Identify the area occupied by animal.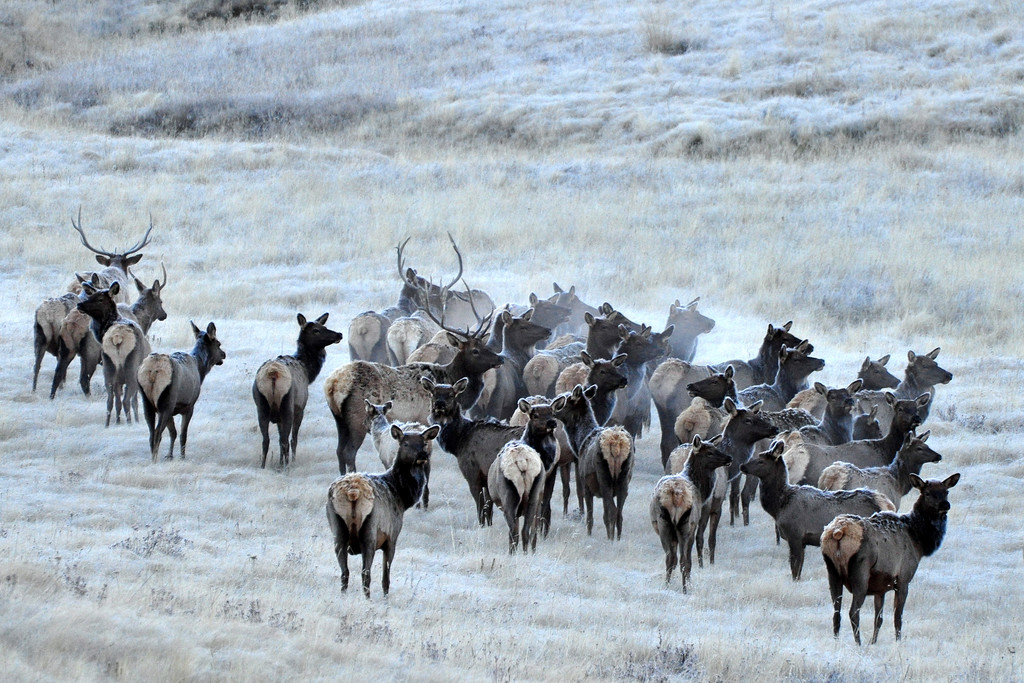
Area: crop(136, 313, 228, 454).
